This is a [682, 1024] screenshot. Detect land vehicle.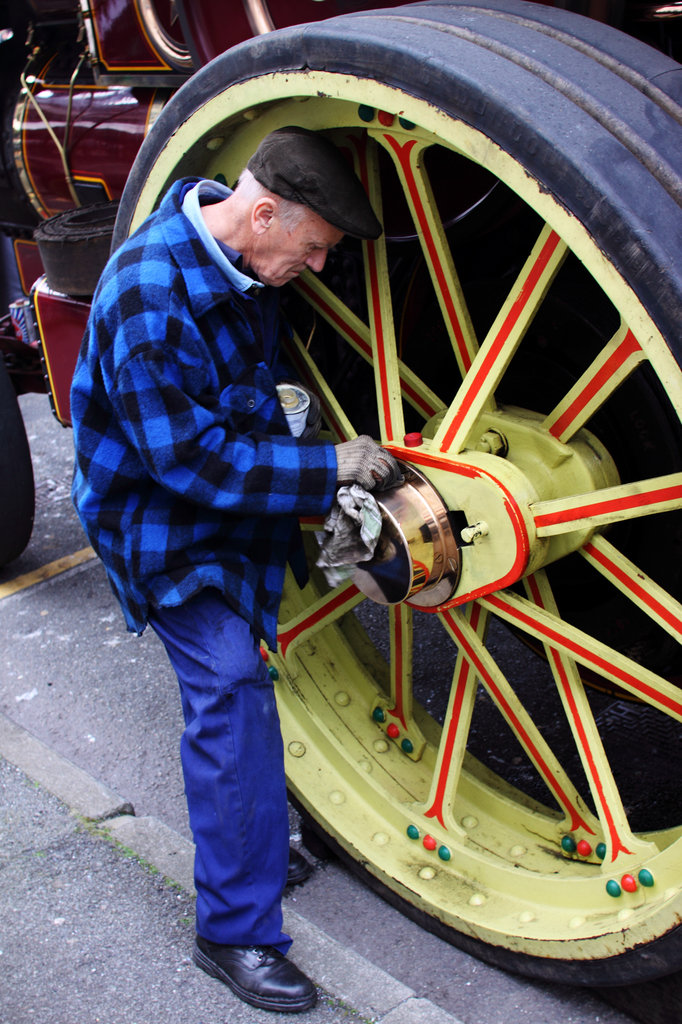
bbox=(61, 26, 681, 937).
